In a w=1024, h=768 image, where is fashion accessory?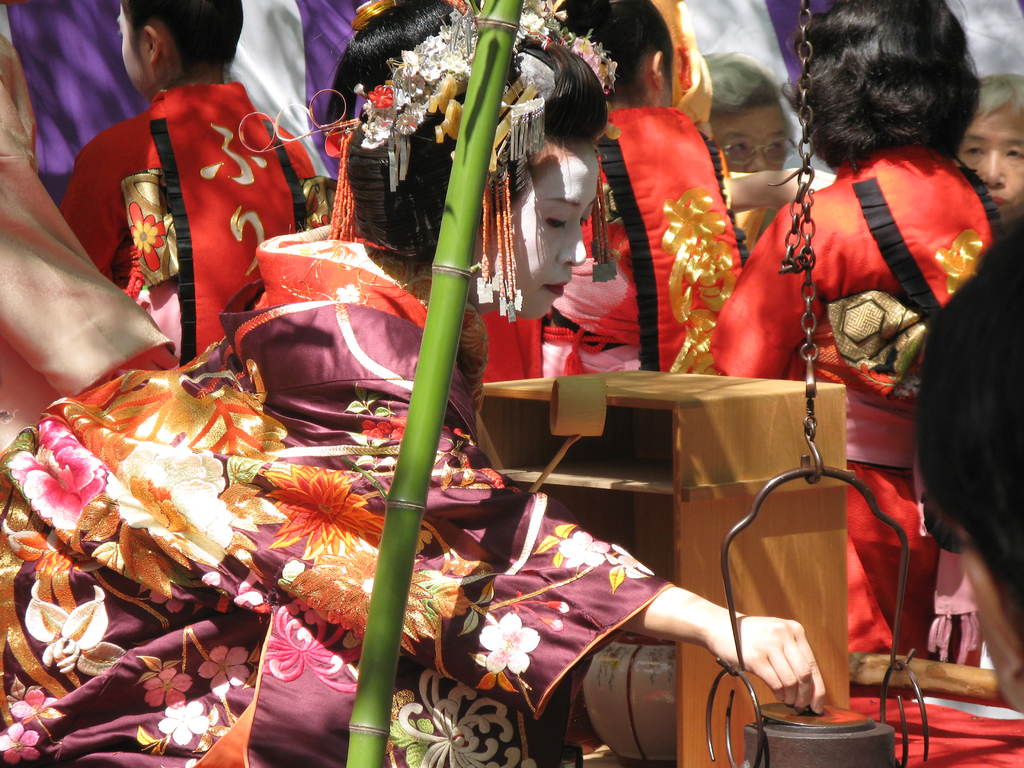
[left=234, top=0, right=618, bottom=326].
